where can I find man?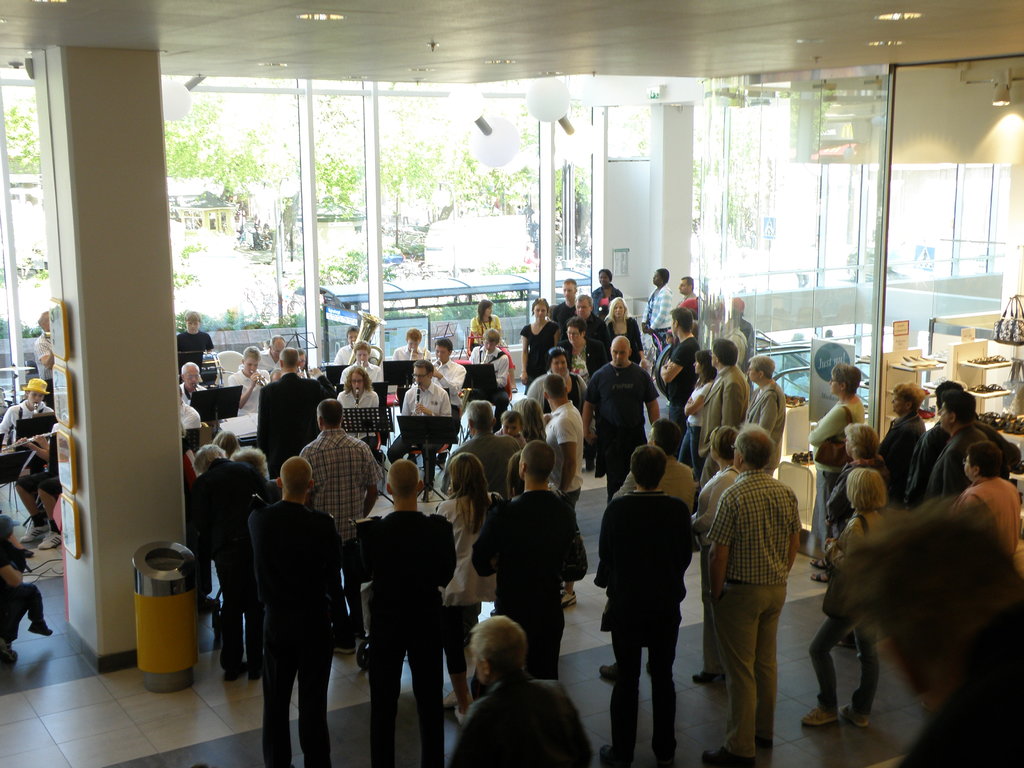
You can find it at box=[722, 297, 755, 378].
